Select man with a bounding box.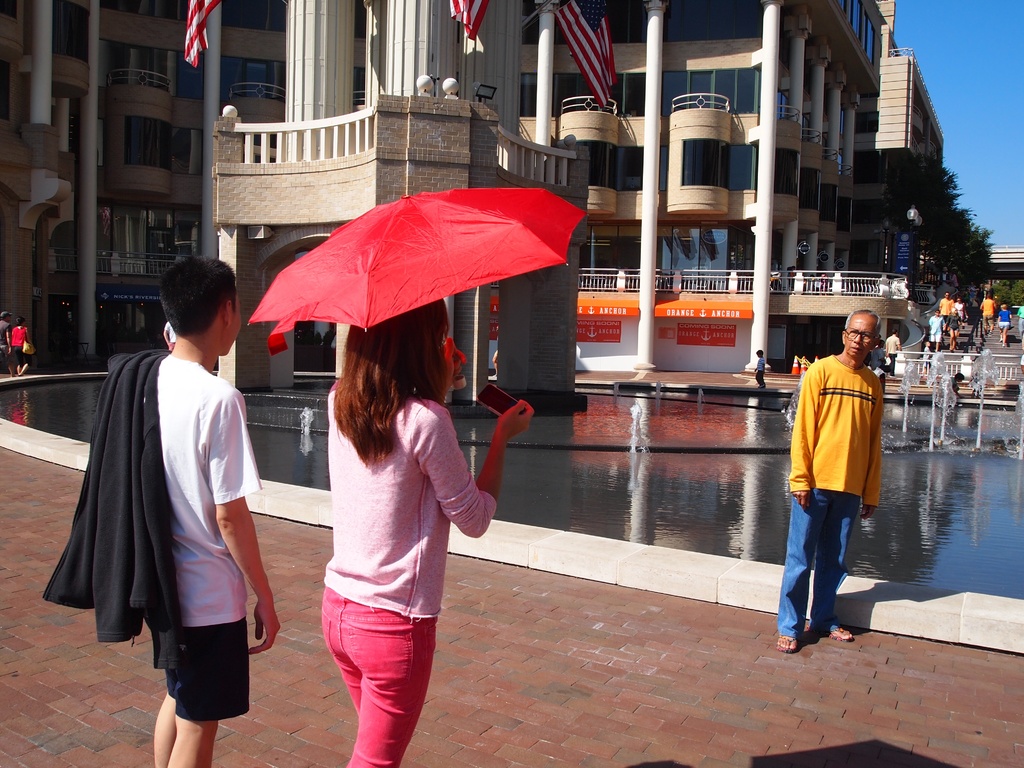
(977, 291, 998, 335).
